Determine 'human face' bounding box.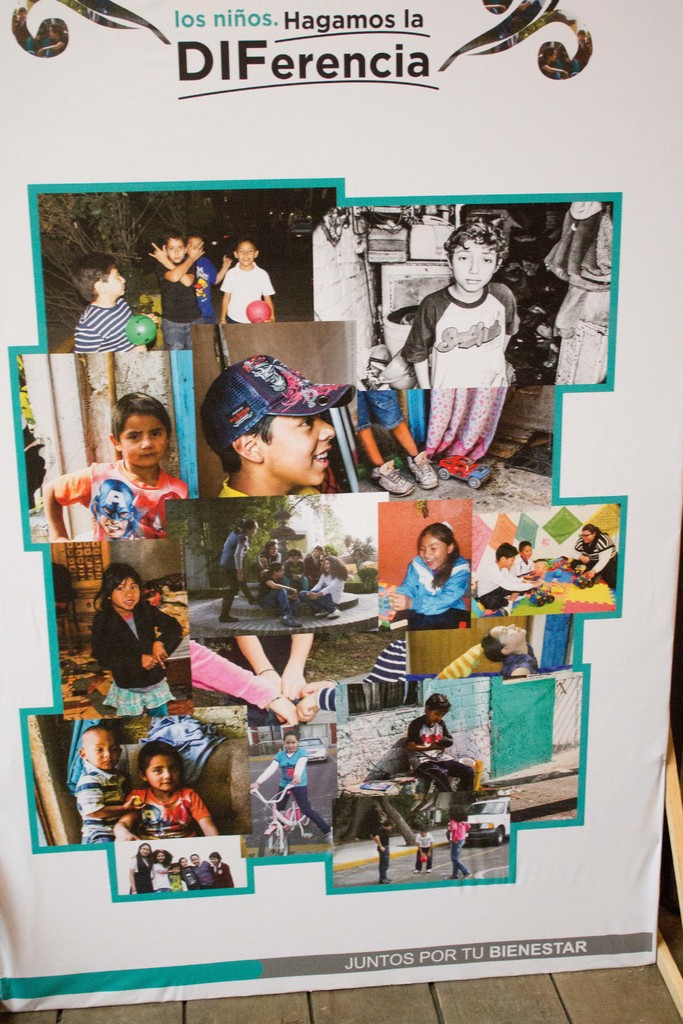
Determined: bbox(322, 558, 330, 574).
